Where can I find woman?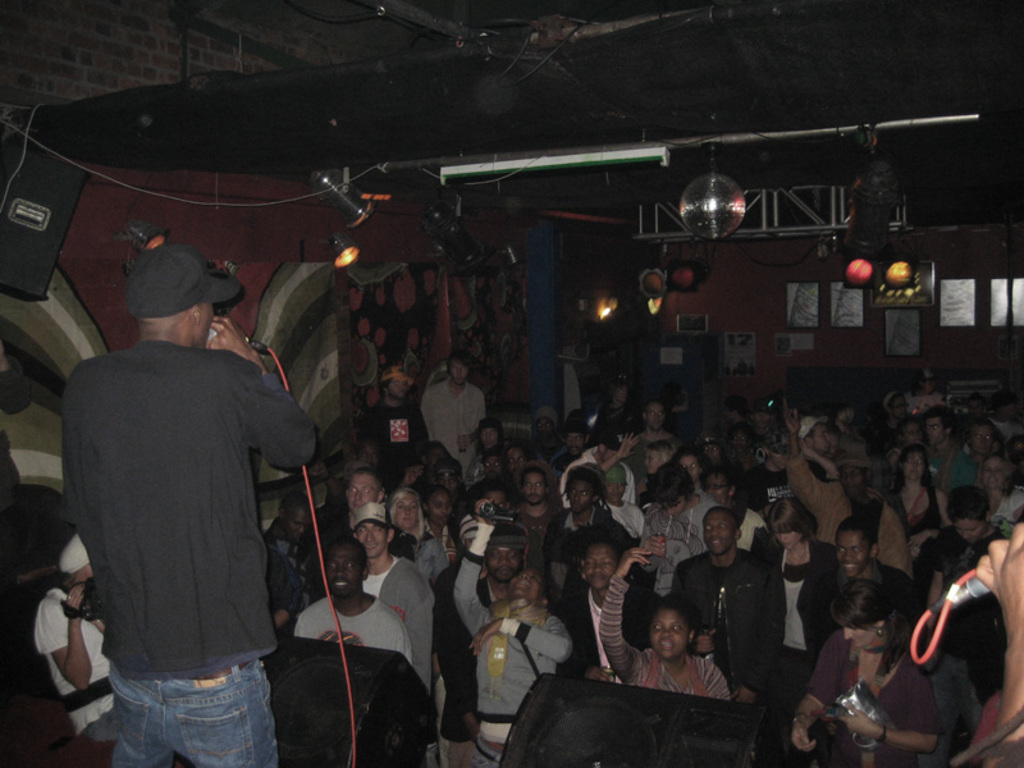
You can find it at bbox(636, 438, 680, 502).
